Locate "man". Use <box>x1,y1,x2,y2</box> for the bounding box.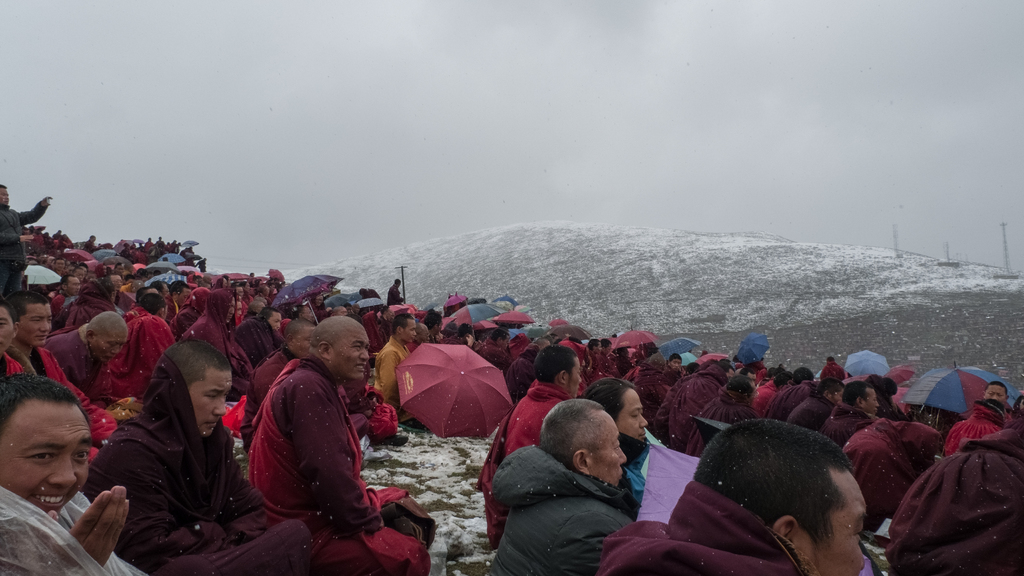
<box>694,377,768,461</box>.
